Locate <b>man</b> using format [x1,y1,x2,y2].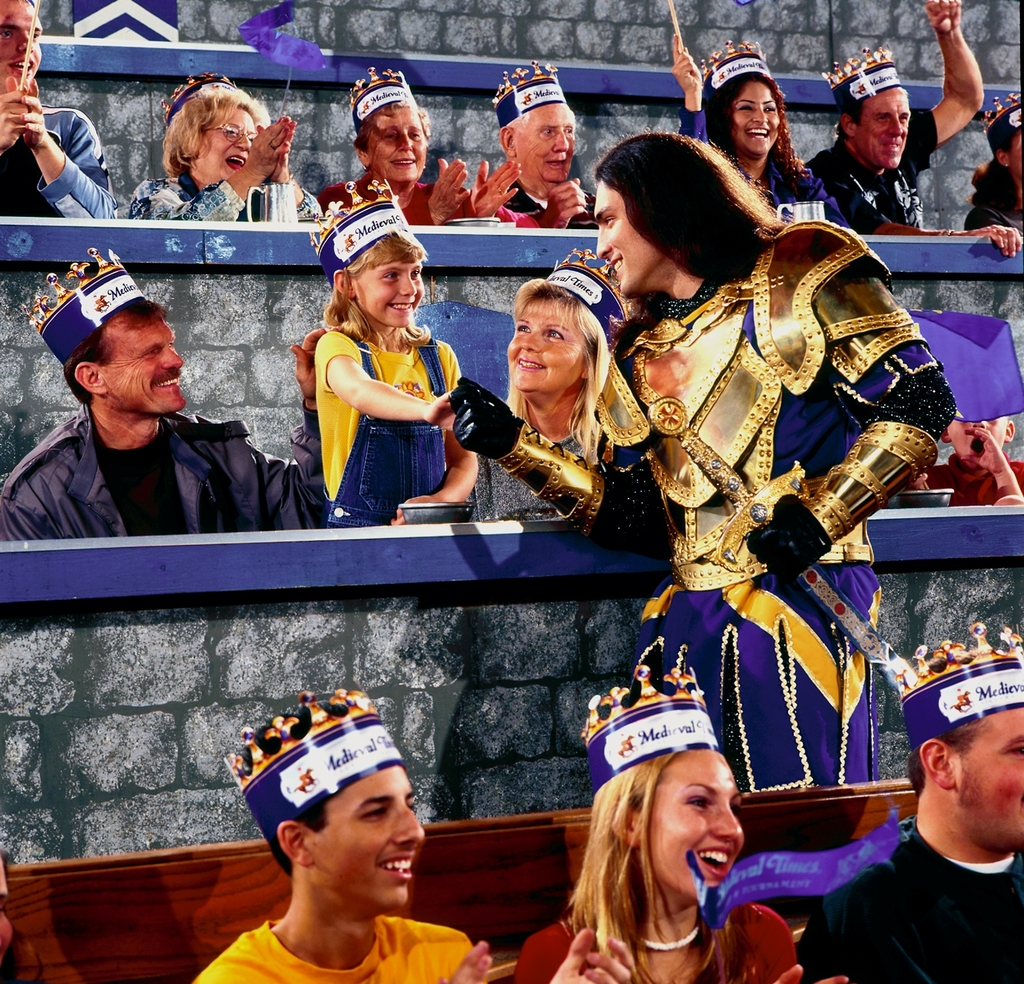
[0,257,331,546].
